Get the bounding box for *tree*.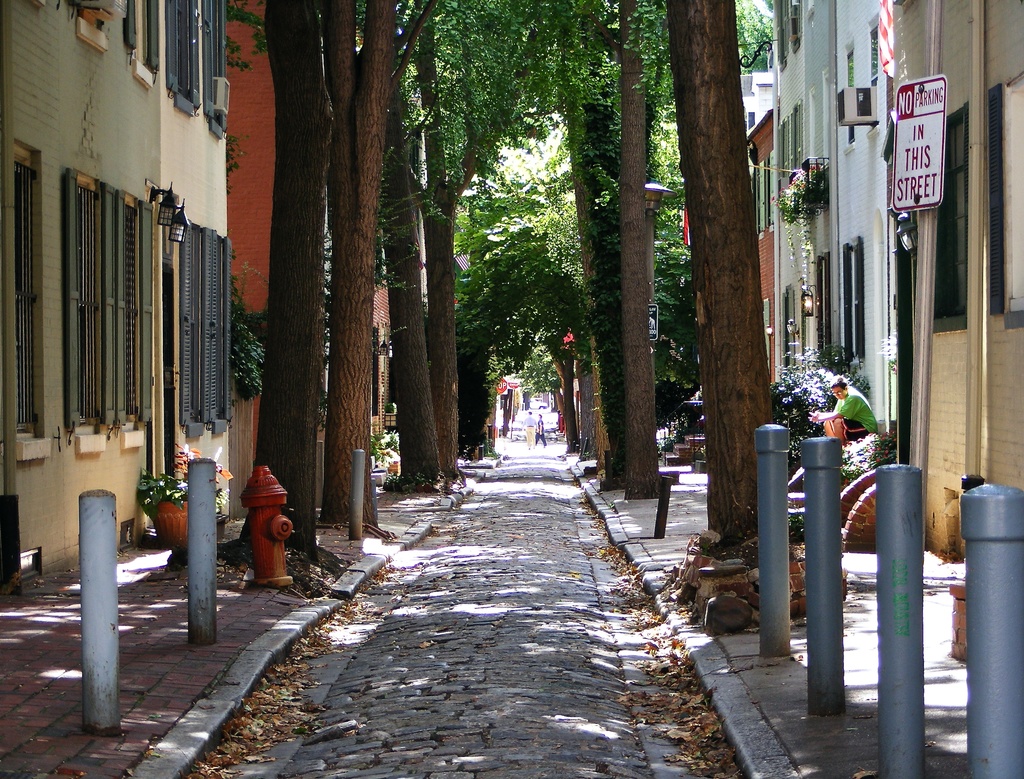
locate(323, 0, 385, 537).
